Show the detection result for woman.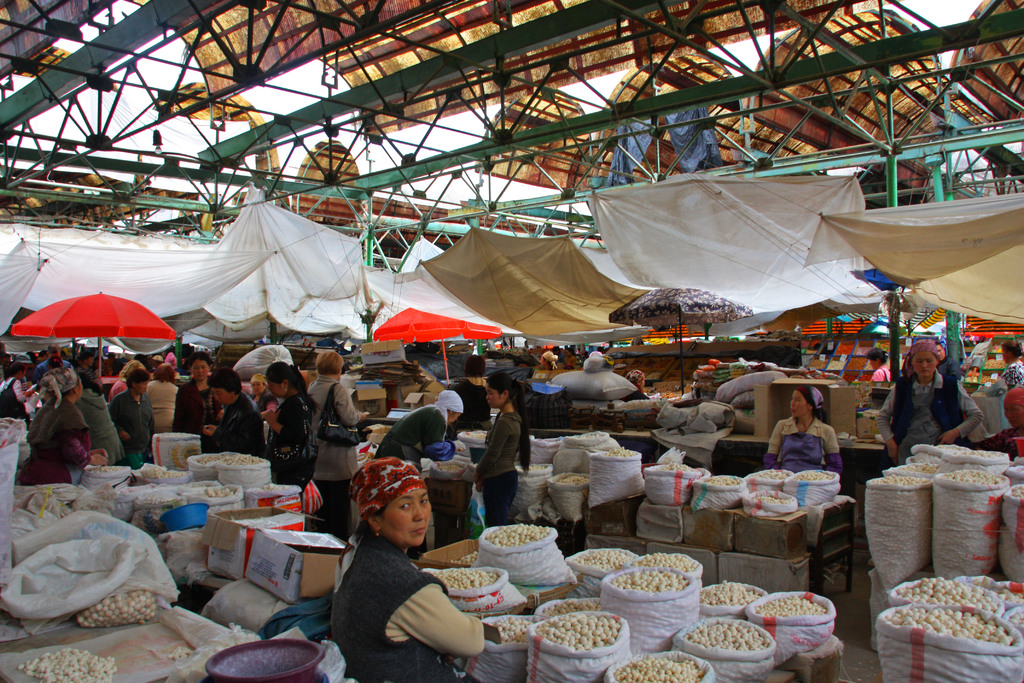
(991,338,1023,395).
